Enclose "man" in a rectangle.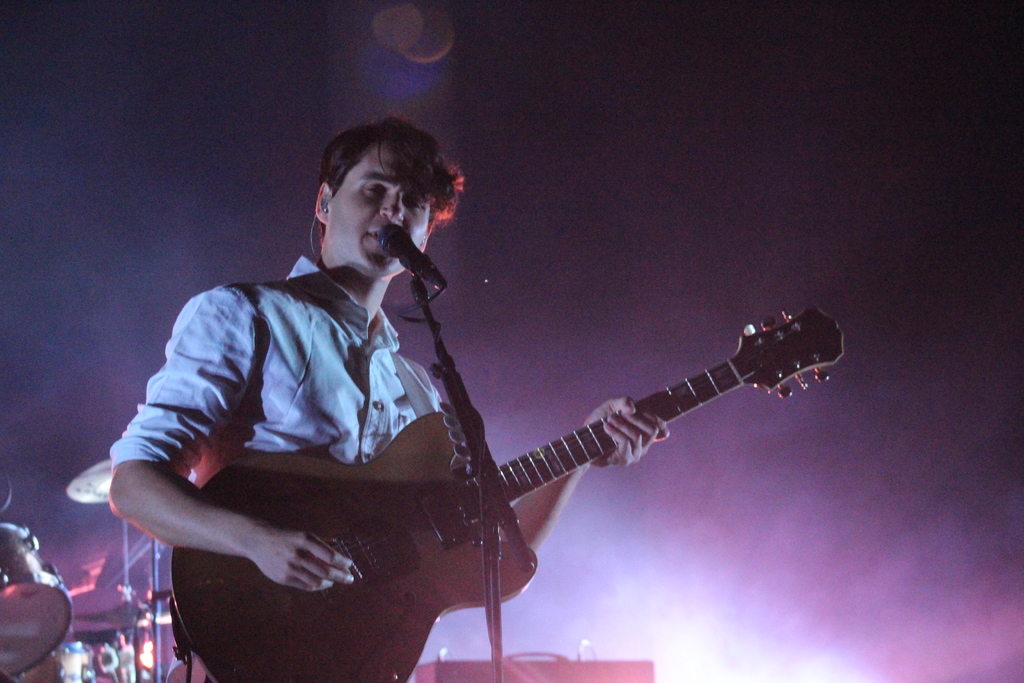
x1=113, y1=122, x2=659, y2=666.
